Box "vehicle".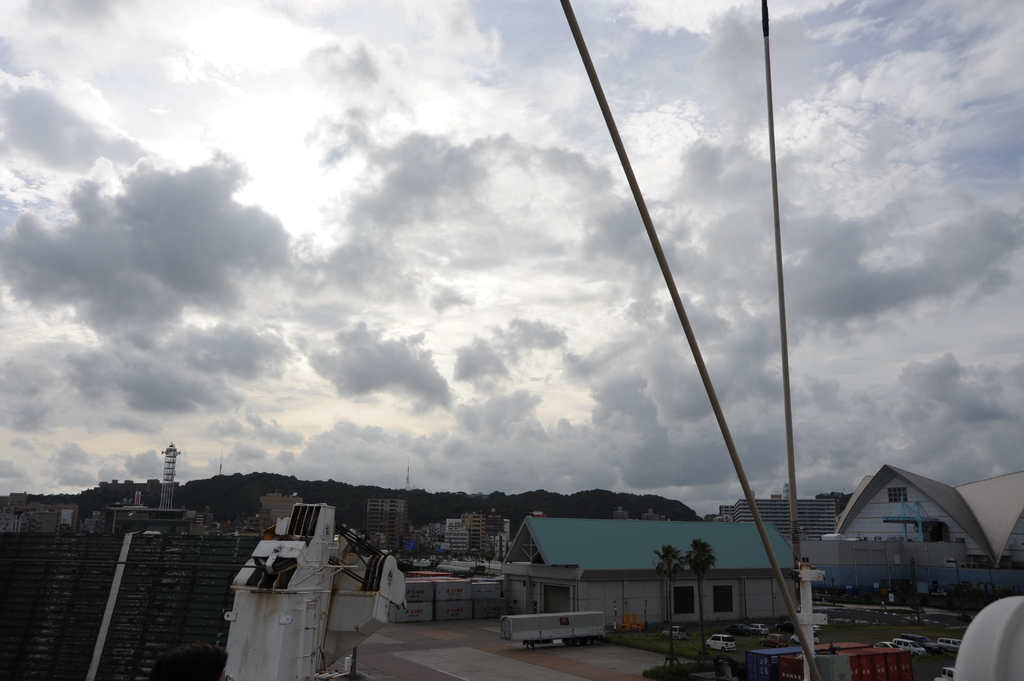
(x1=902, y1=634, x2=938, y2=653).
